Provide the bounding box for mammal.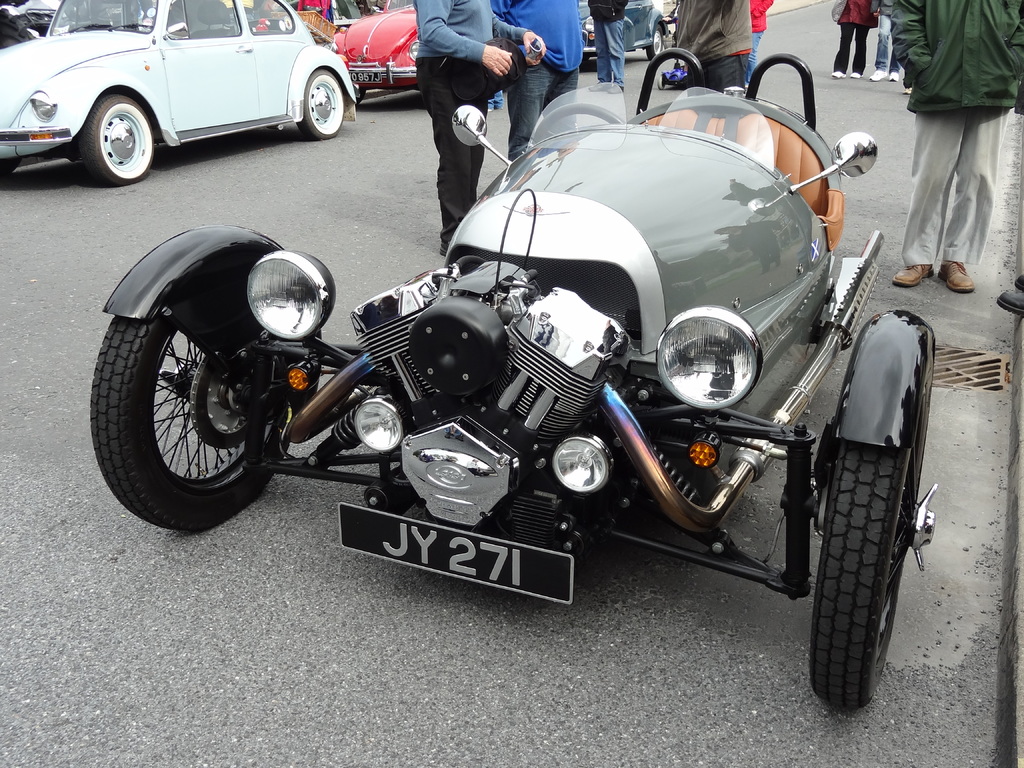
rect(747, 0, 771, 87).
